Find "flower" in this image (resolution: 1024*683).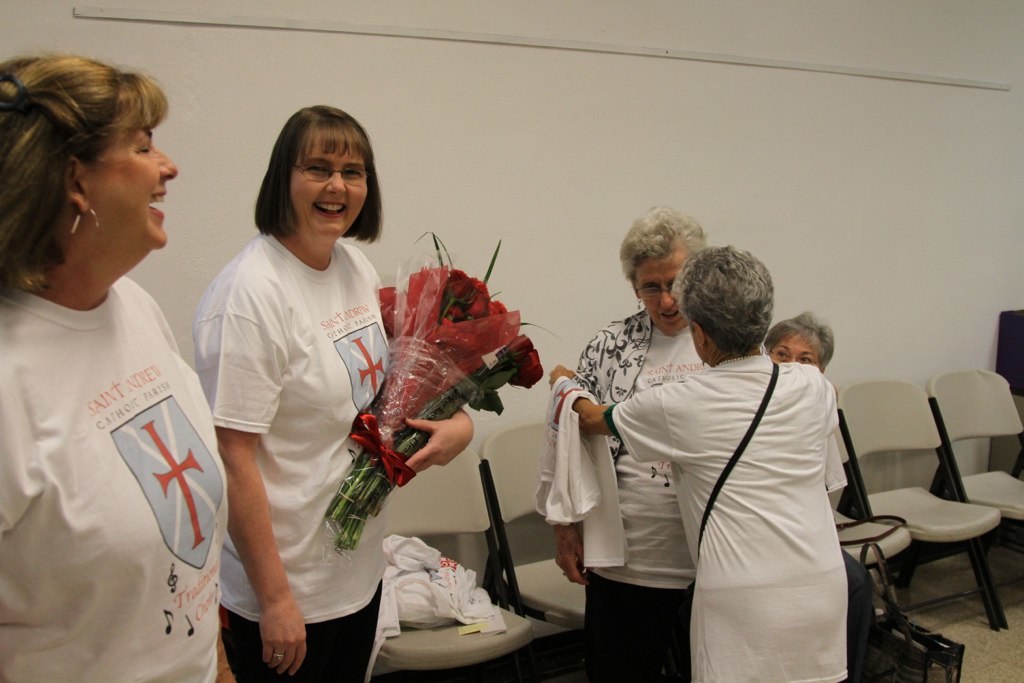
503:334:534:364.
